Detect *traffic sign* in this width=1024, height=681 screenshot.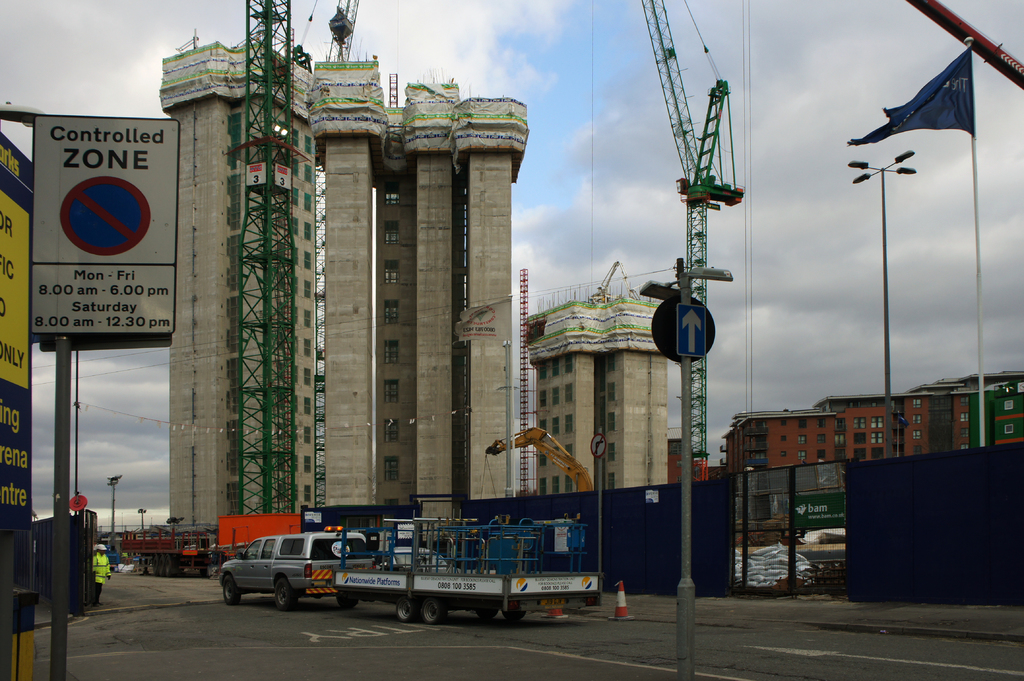
Detection: [676,305,707,361].
